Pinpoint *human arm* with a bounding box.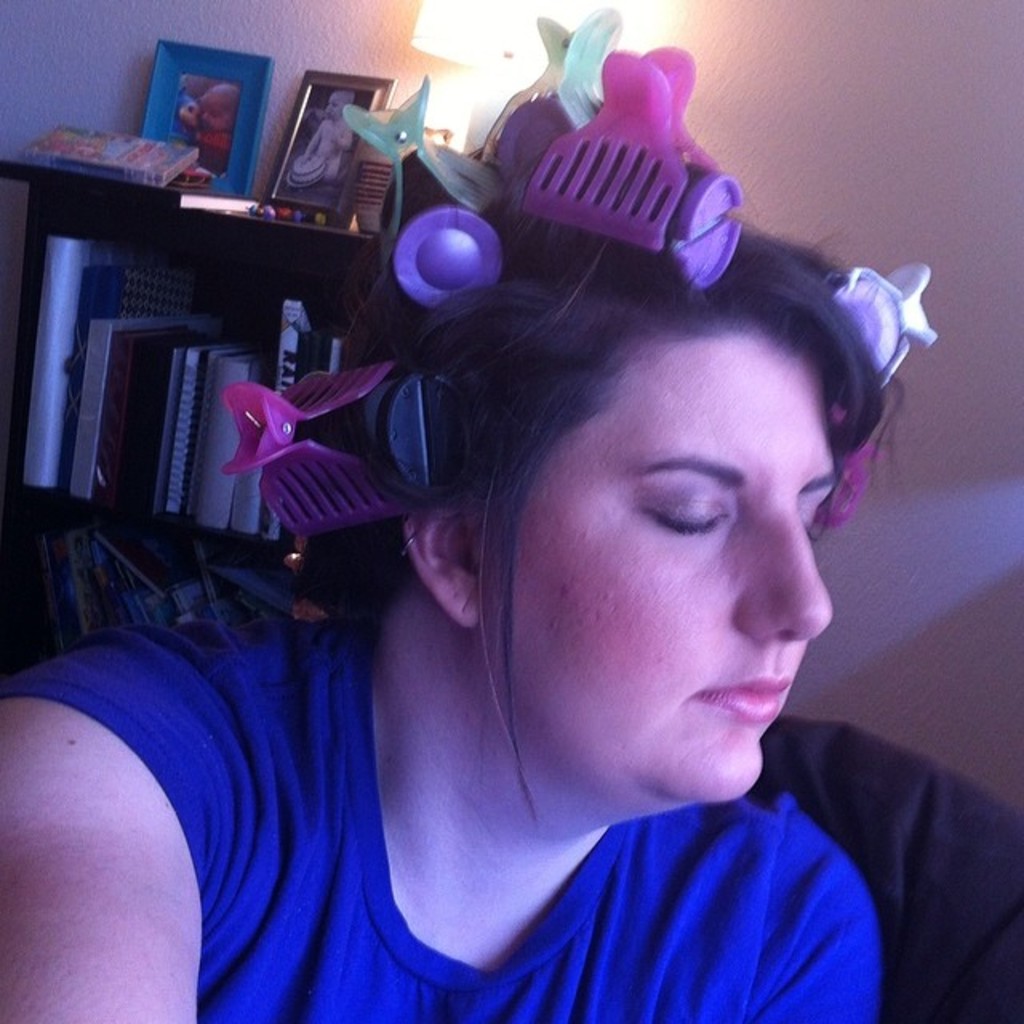
box(752, 869, 880, 1022).
